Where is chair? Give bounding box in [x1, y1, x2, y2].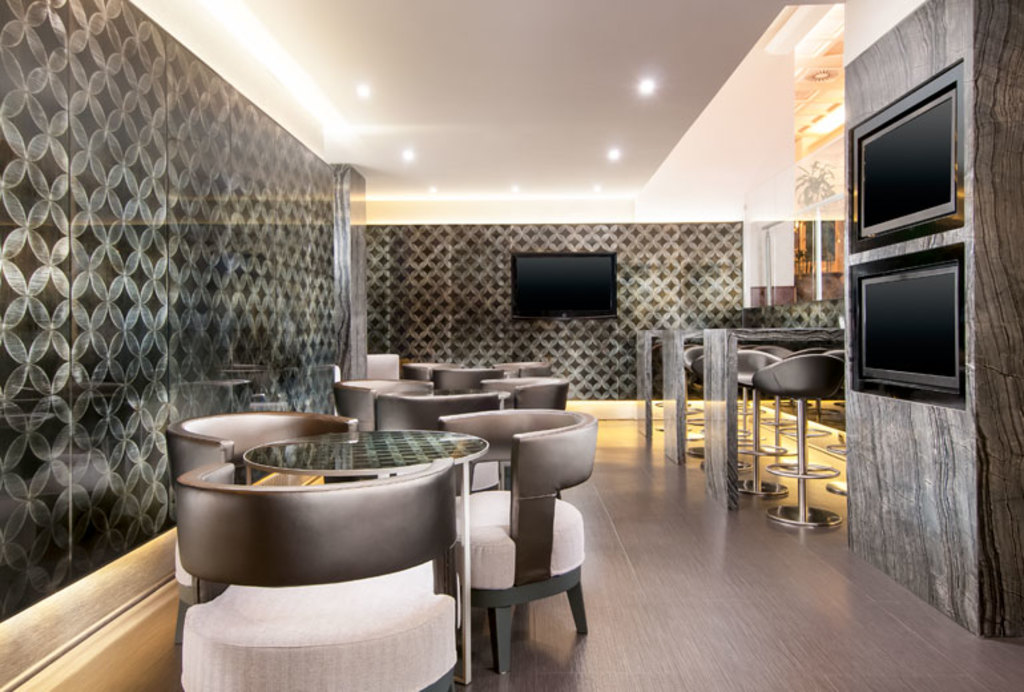
[434, 367, 503, 391].
